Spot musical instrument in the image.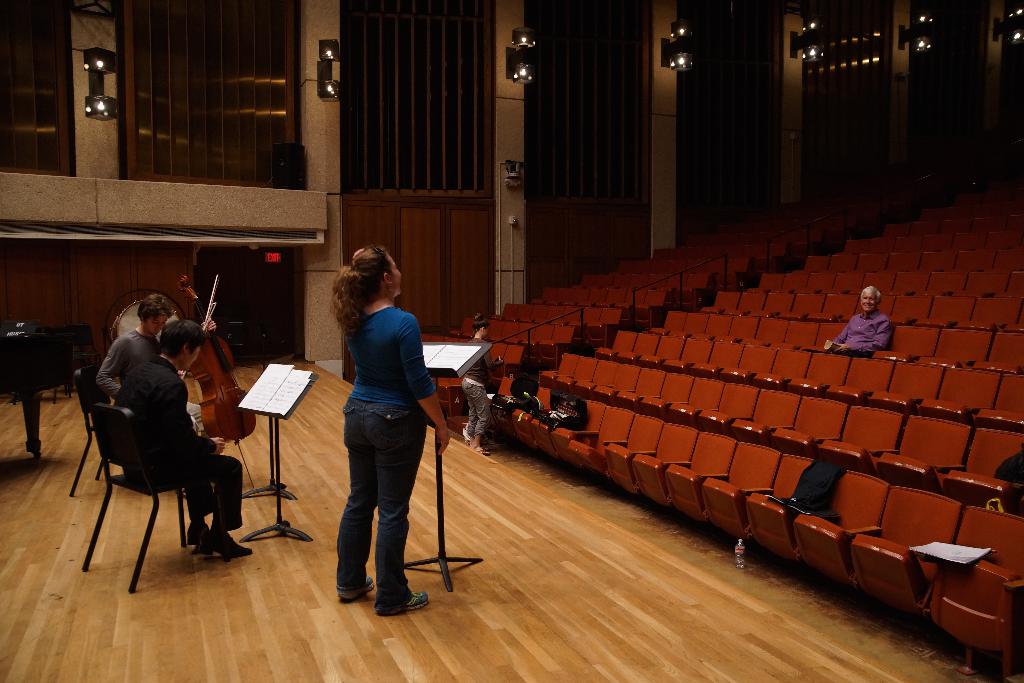
musical instrument found at [left=188, top=297, right=261, bottom=437].
